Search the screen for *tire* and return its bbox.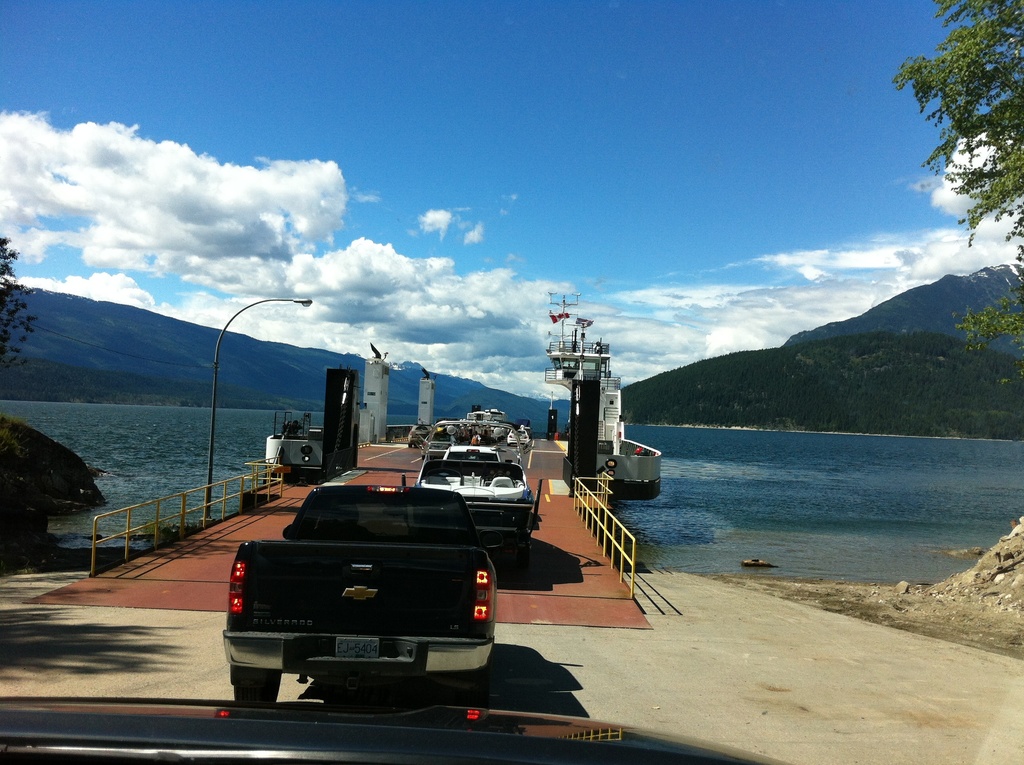
Found: crop(406, 442, 414, 448).
